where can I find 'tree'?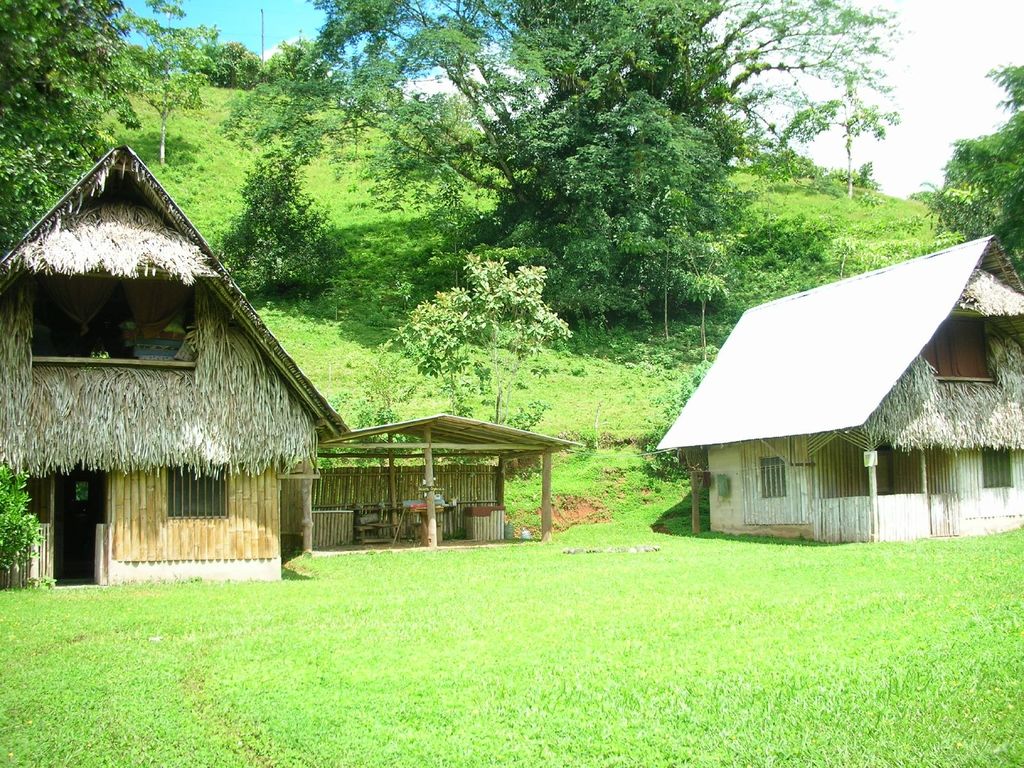
You can find it at x1=239, y1=0, x2=911, y2=325.
